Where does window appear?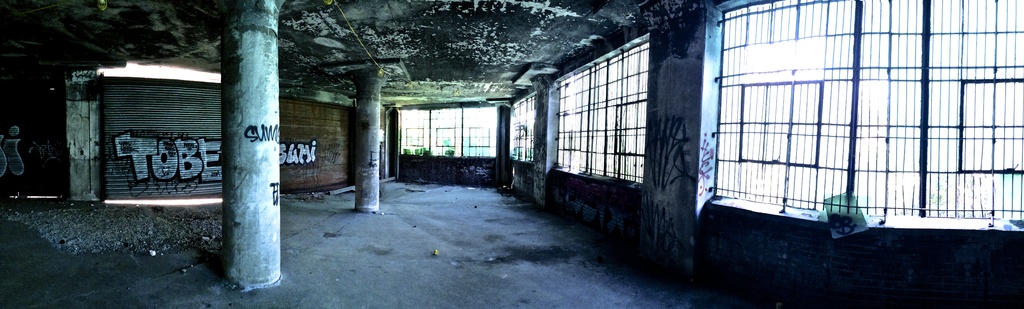
Appears at crop(509, 94, 535, 163).
